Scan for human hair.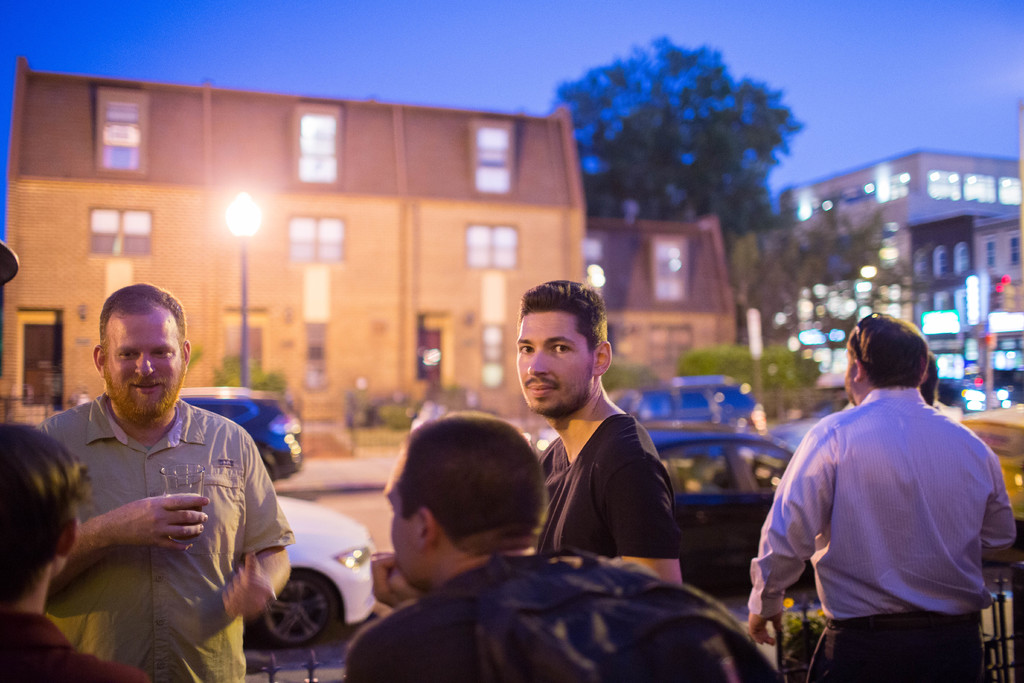
Scan result: {"left": 0, "top": 425, "right": 94, "bottom": 604}.
